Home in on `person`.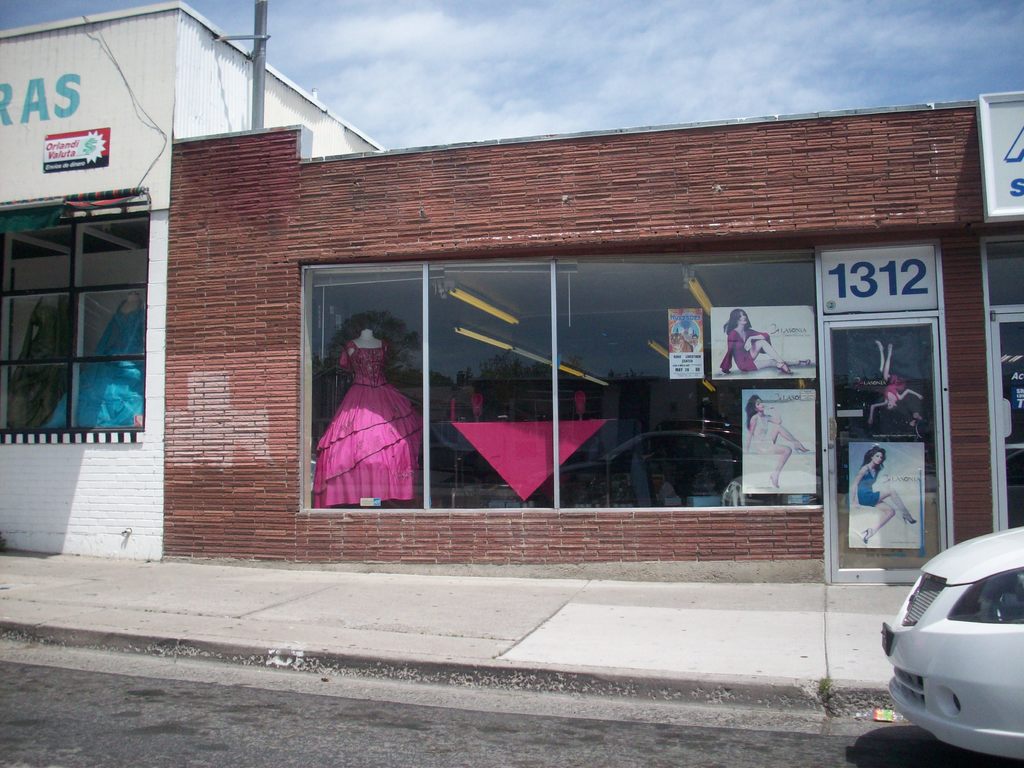
Homed in at box=[313, 326, 411, 498].
